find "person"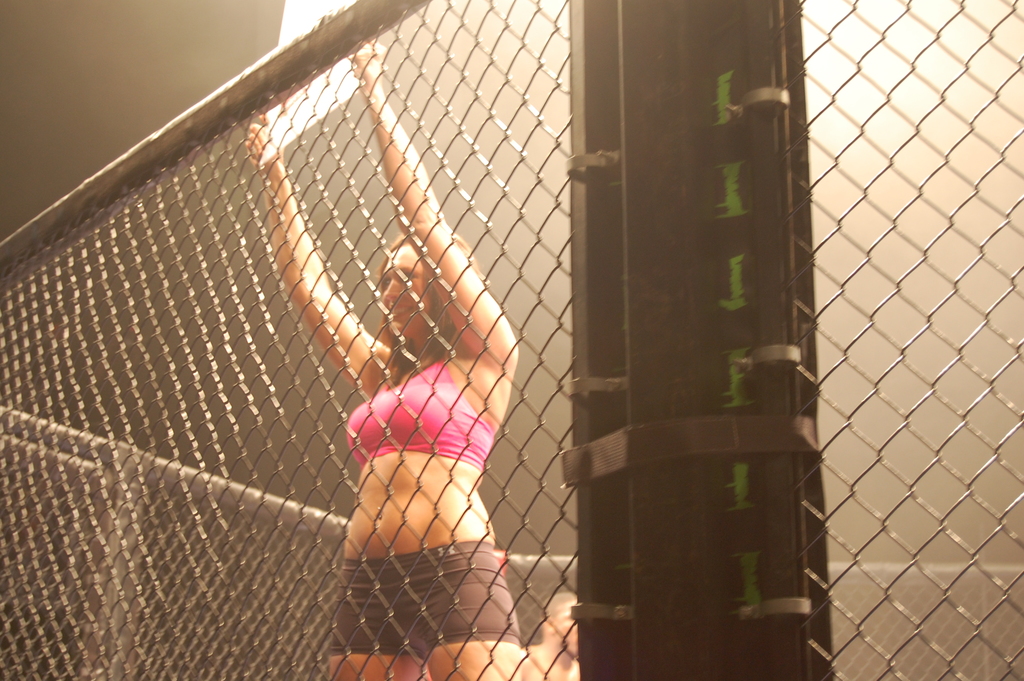
select_region(244, 42, 518, 680)
